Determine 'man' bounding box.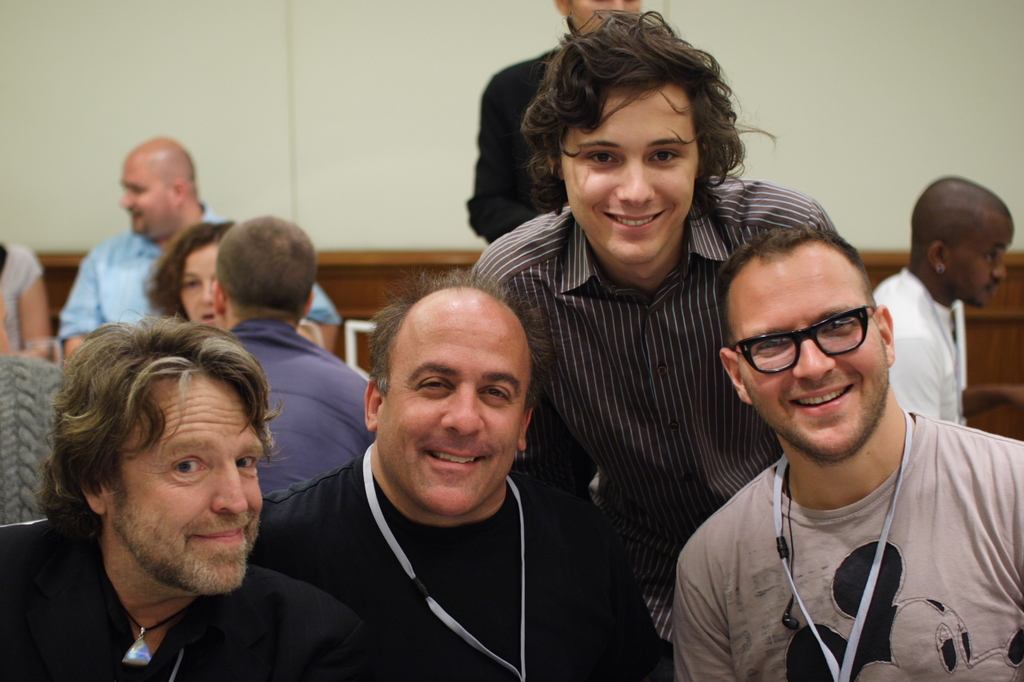
Determined: {"left": 464, "top": 0, "right": 642, "bottom": 247}.
